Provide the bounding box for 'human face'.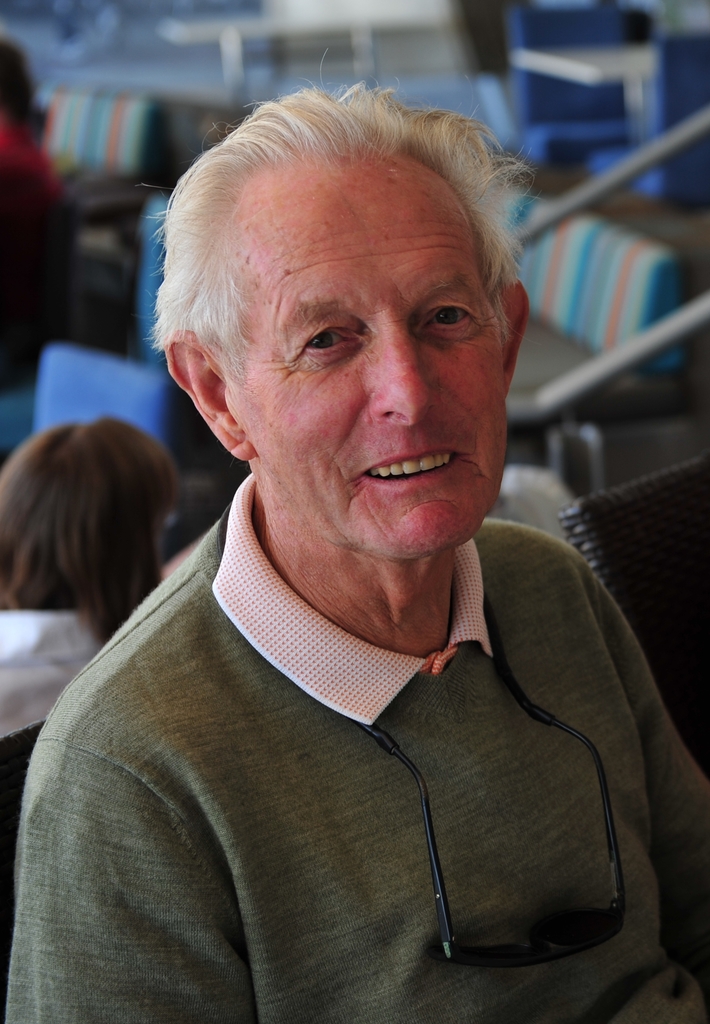
x1=241 y1=154 x2=508 y2=548.
